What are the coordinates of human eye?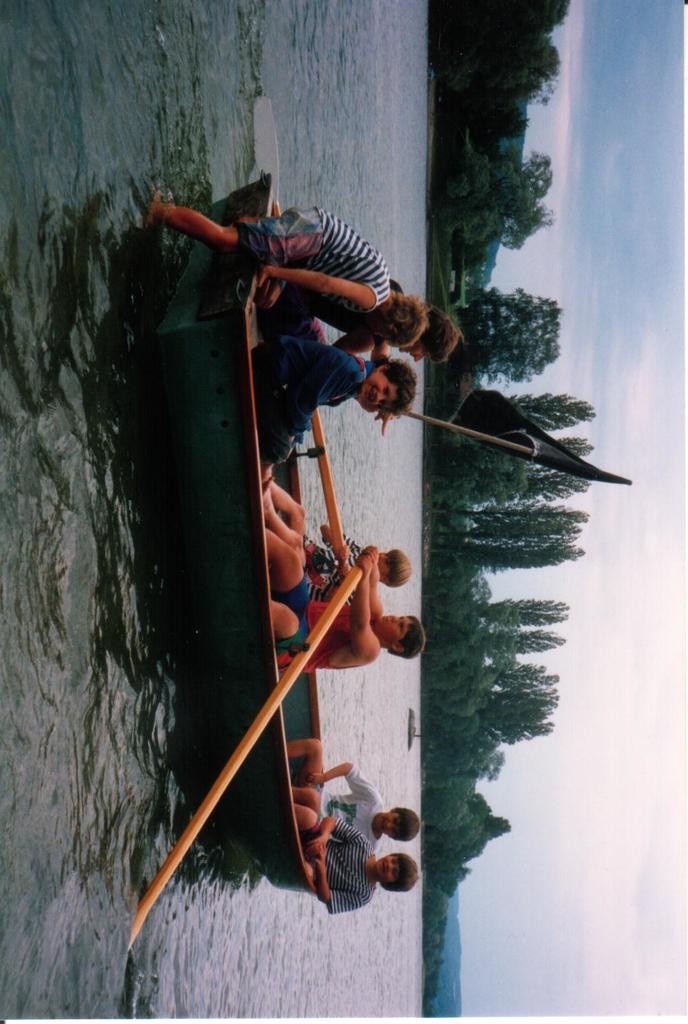
rect(386, 871, 400, 881).
